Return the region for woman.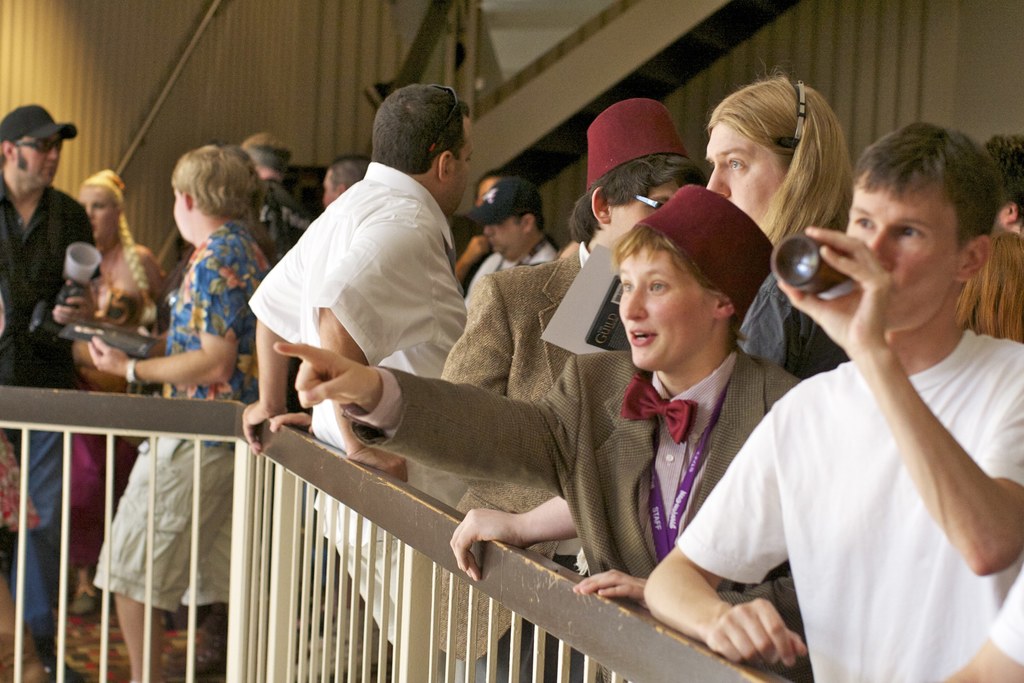
<box>698,78,850,379</box>.
